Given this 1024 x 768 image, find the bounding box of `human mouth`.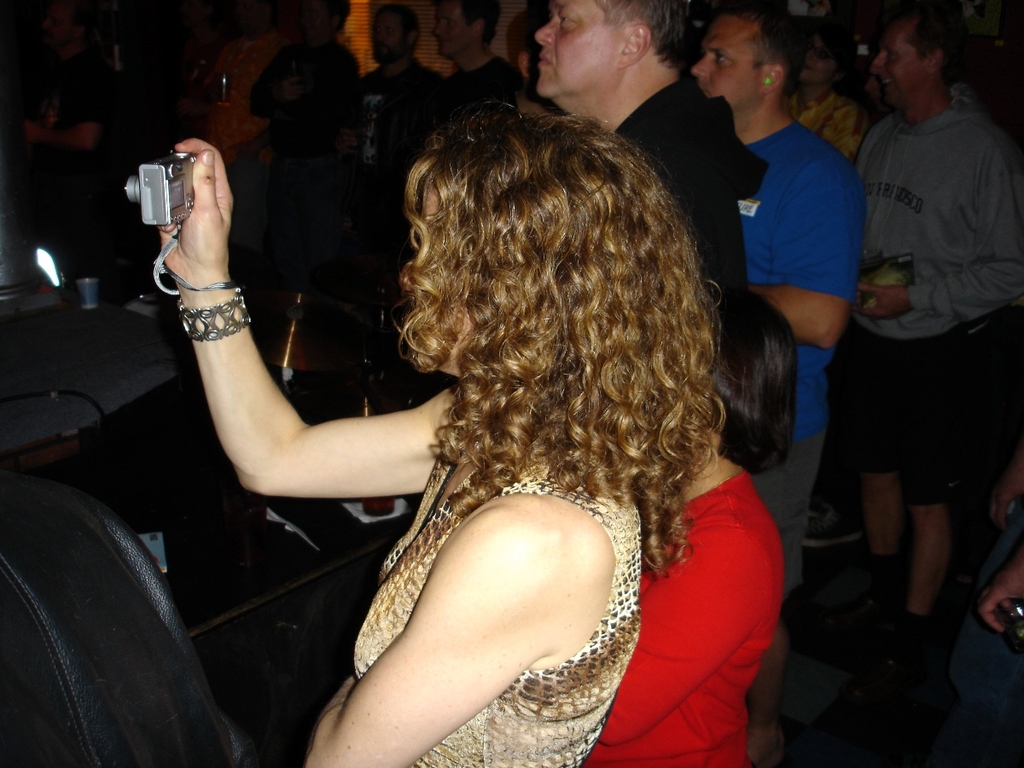
select_region(541, 52, 555, 68).
